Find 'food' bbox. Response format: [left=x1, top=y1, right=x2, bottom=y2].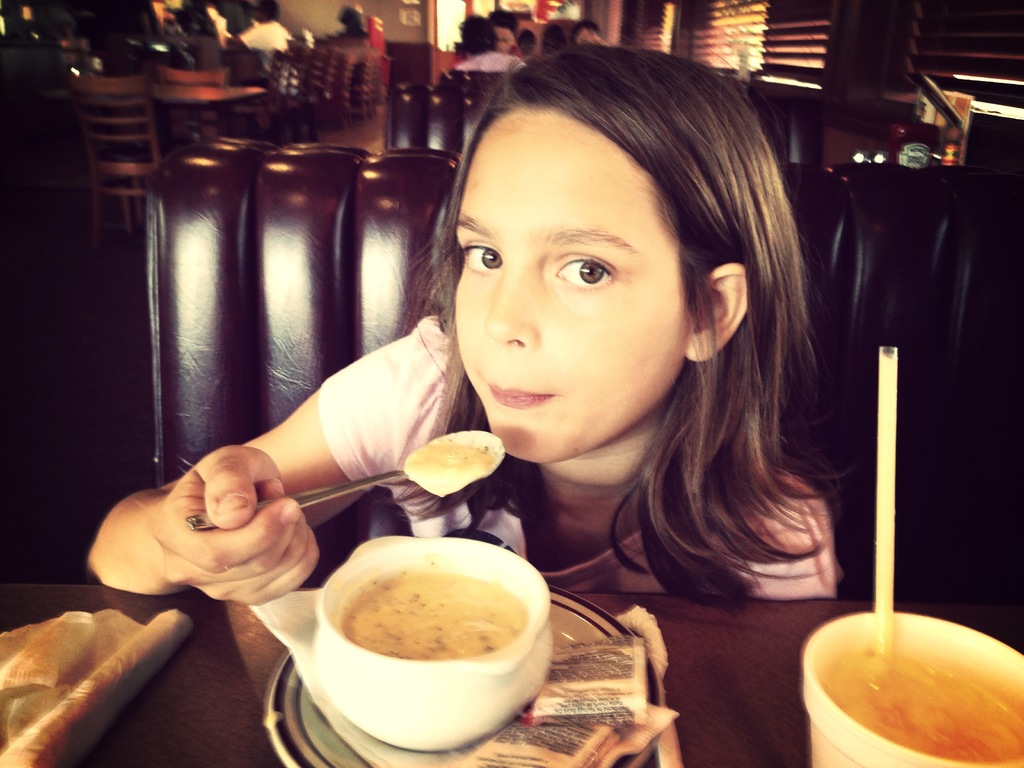
[left=820, top=642, right=1023, bottom=760].
